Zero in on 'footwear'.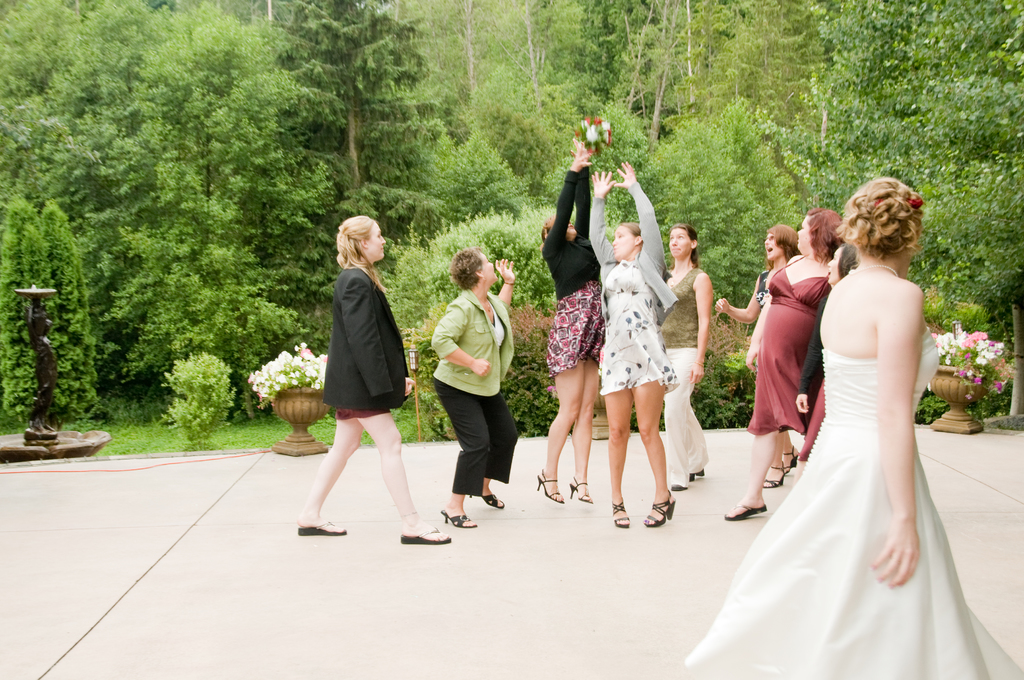
Zeroed in: <box>606,502,630,528</box>.
